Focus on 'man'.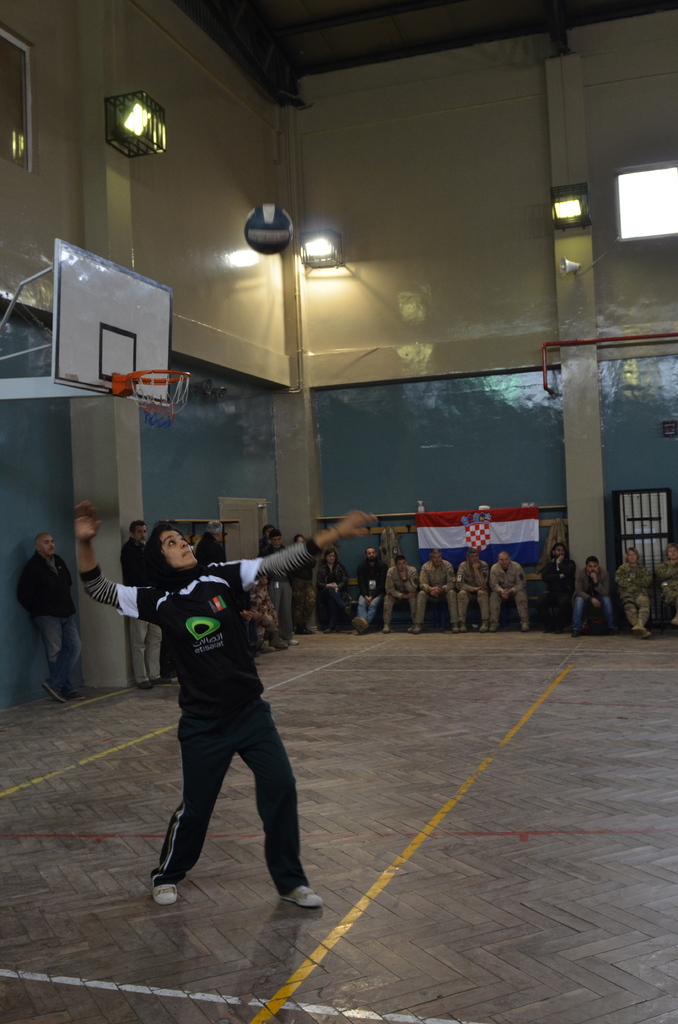
Focused at {"left": 111, "top": 509, "right": 175, "bottom": 691}.
